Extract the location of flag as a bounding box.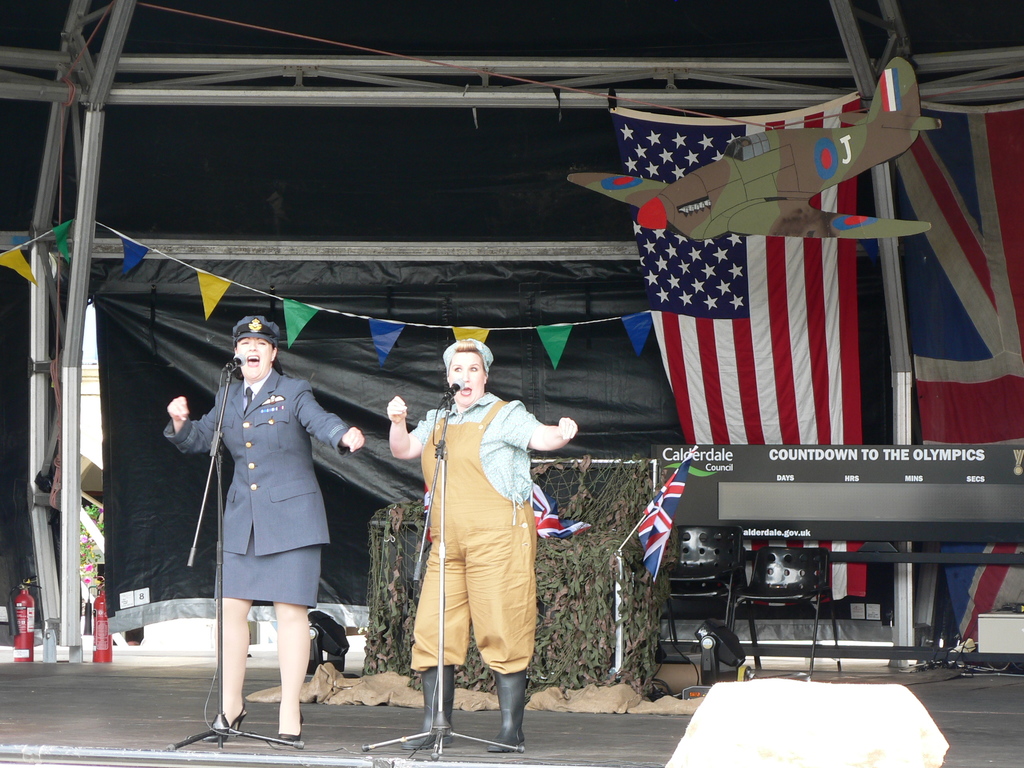
<region>606, 90, 859, 604</region>.
